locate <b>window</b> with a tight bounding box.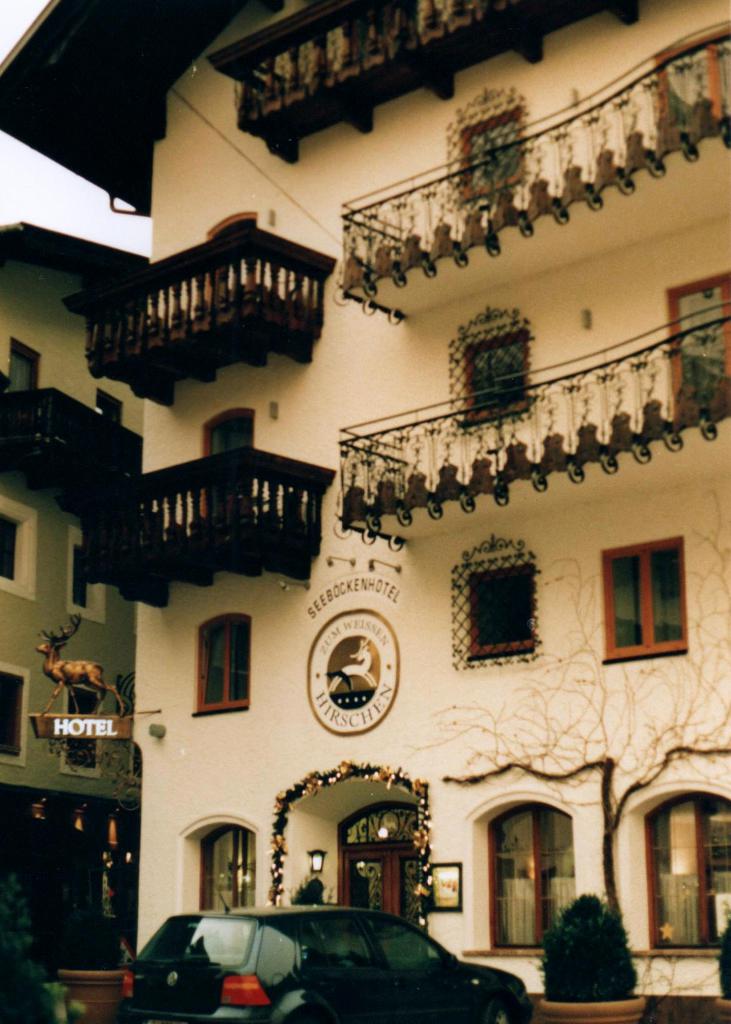
[130, 744, 144, 783].
